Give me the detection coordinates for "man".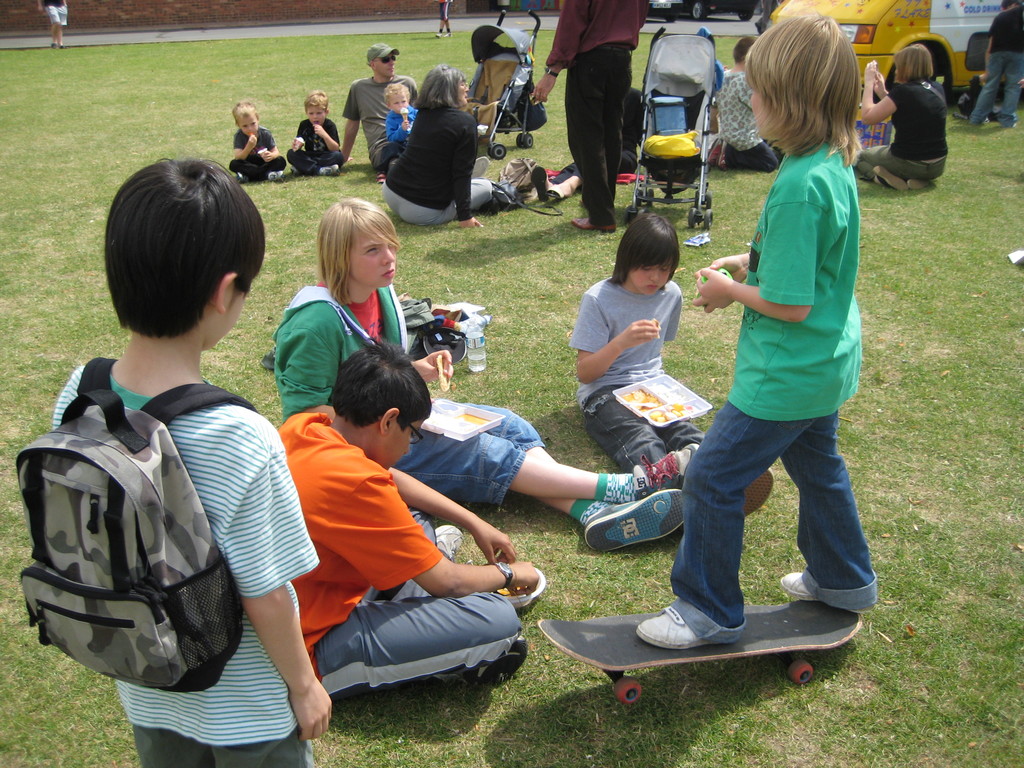
select_region(340, 44, 419, 172).
